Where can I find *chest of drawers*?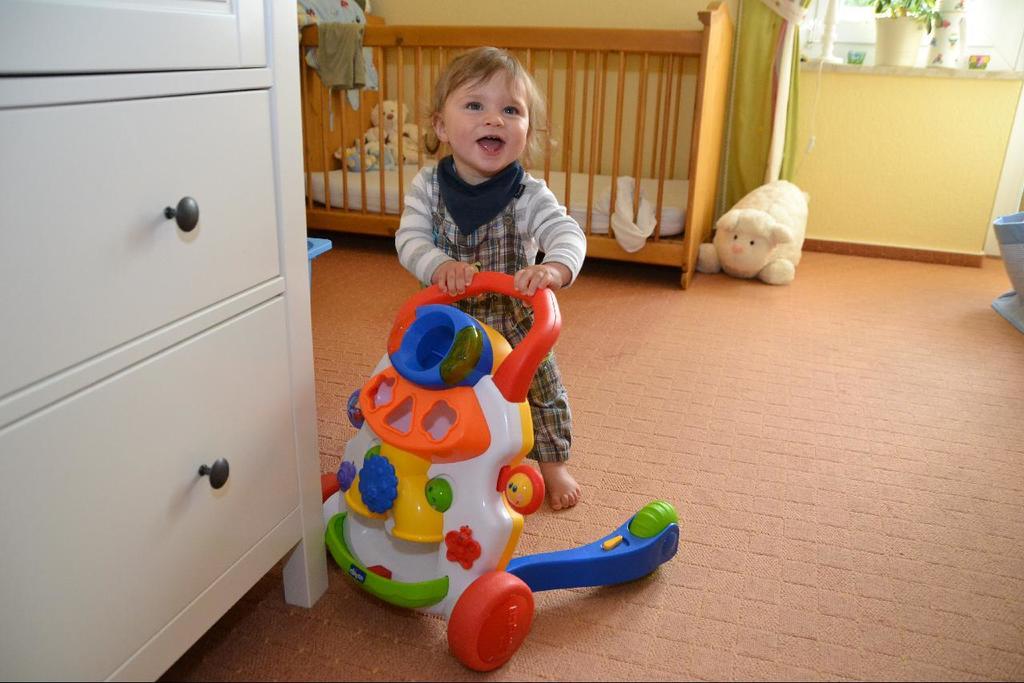
You can find it at l=0, t=0, r=331, b=682.
